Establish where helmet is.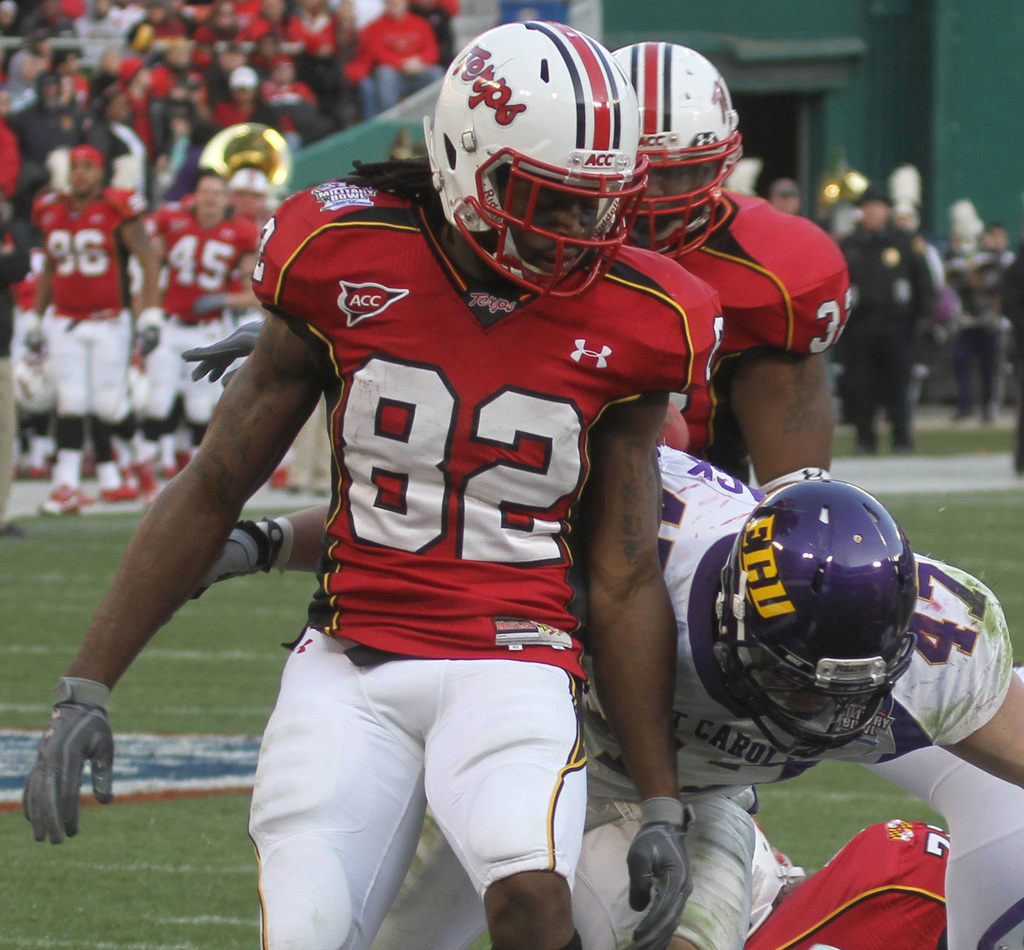
Established at 711:452:912:743.
